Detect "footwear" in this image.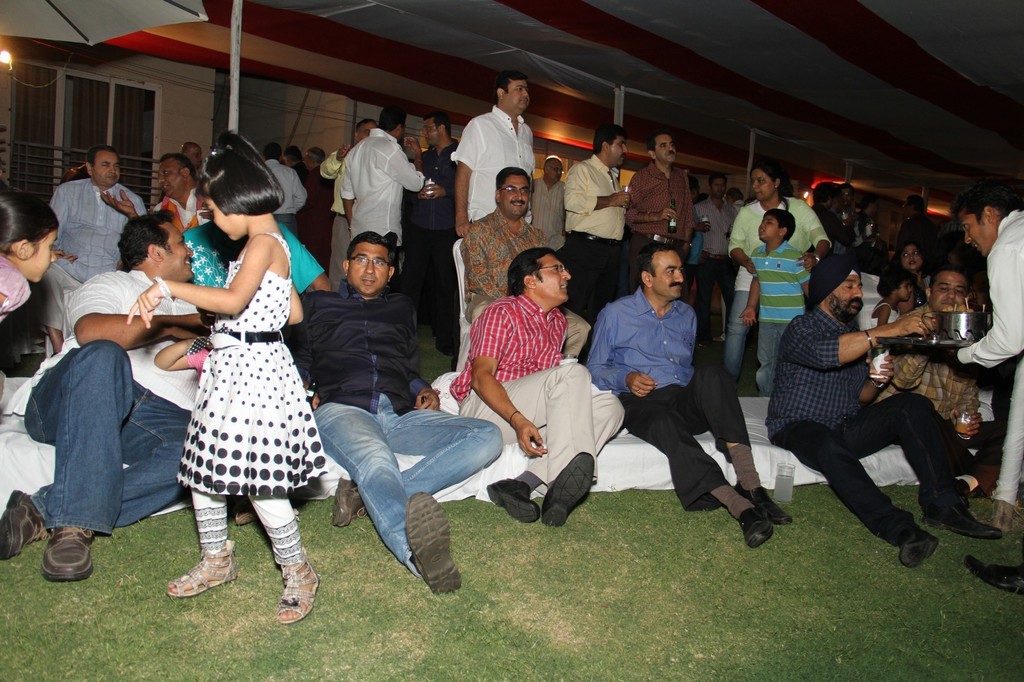
Detection: detection(334, 477, 363, 527).
